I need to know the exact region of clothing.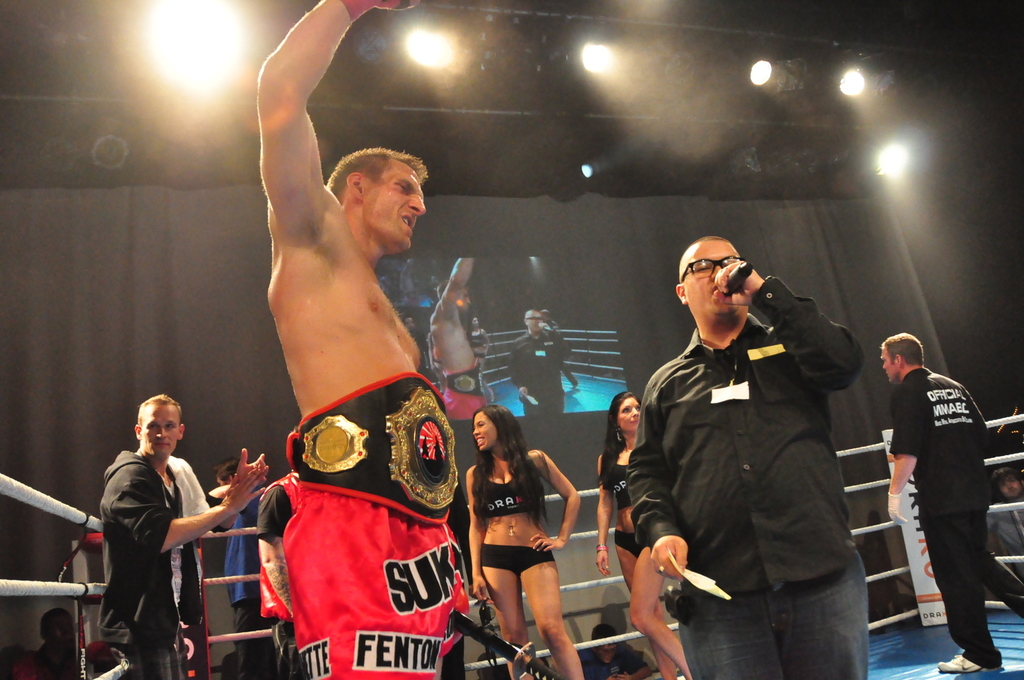
Region: (x1=638, y1=253, x2=896, y2=661).
